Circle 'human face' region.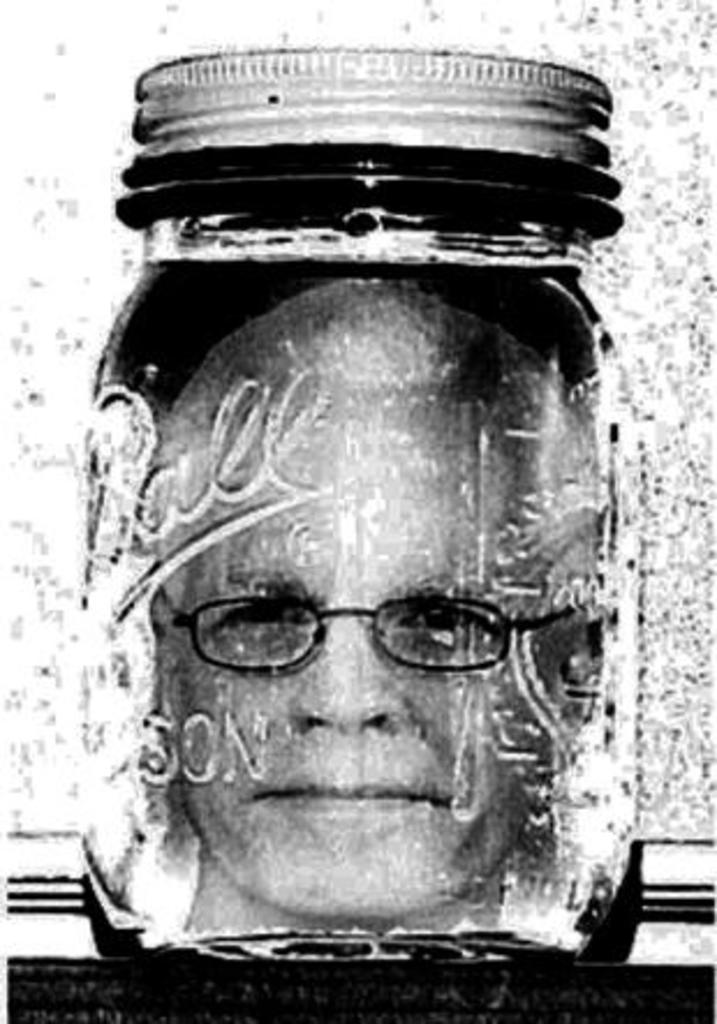
Region: 146 298 624 913.
